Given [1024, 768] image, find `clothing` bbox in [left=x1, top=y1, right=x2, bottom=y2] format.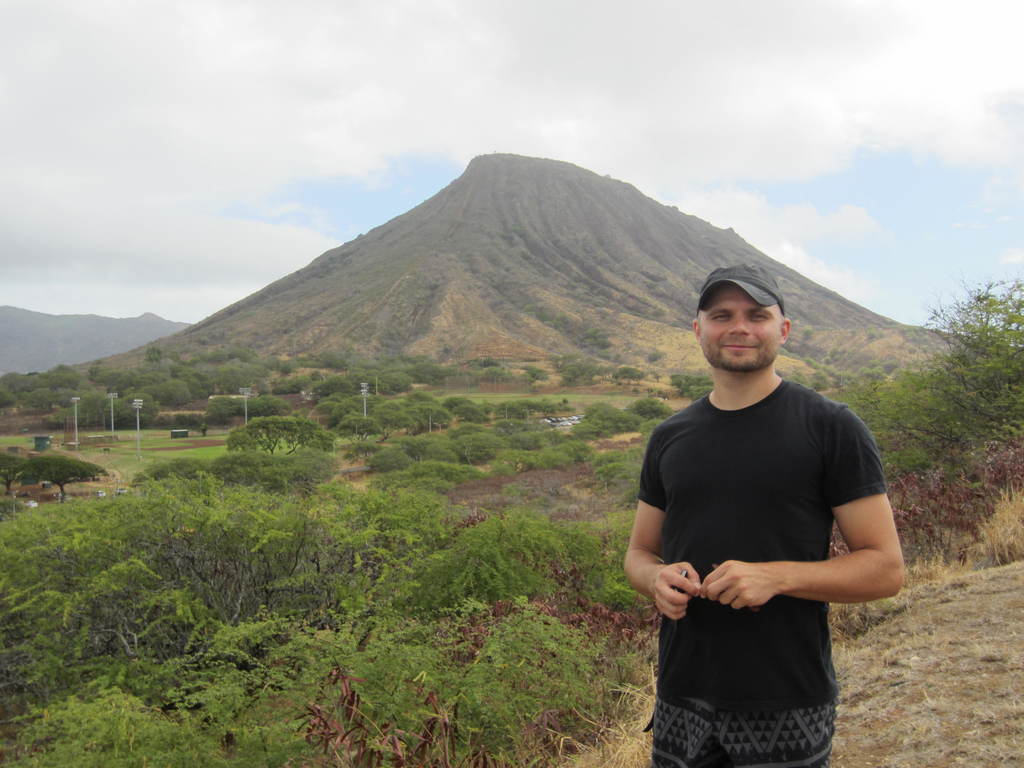
[left=641, top=379, right=885, bottom=767].
